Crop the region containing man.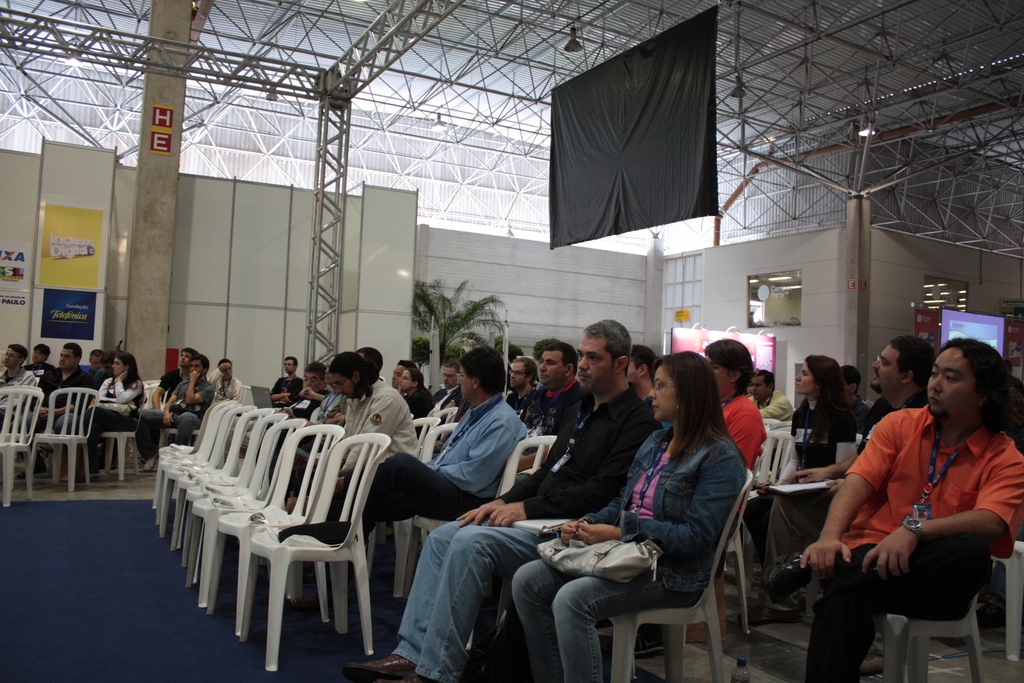
Crop region: select_region(285, 361, 323, 418).
